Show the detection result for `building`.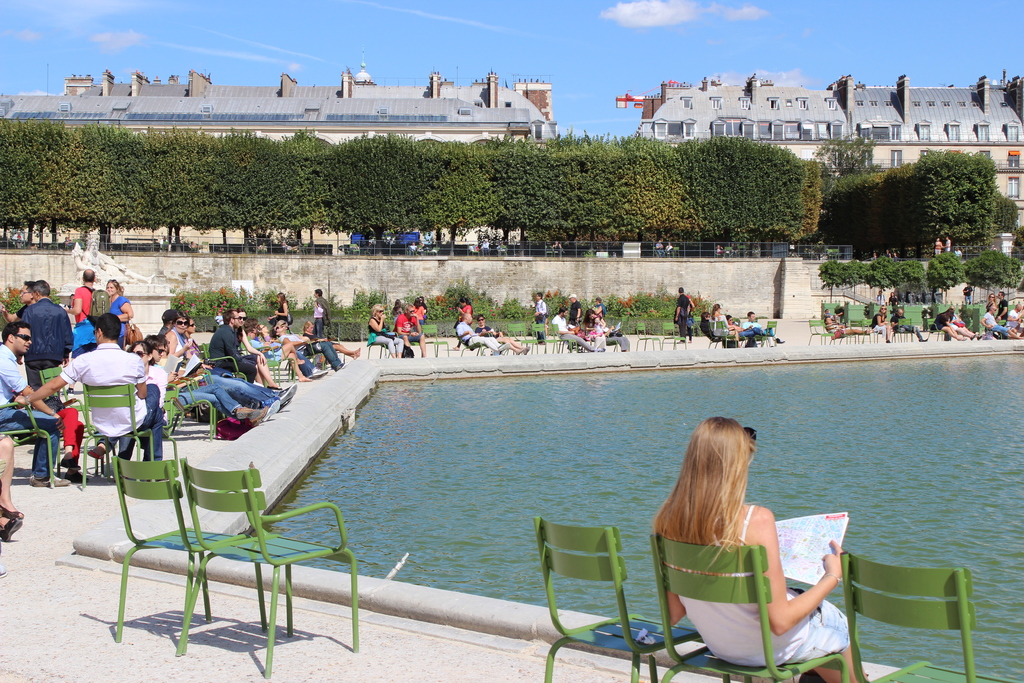
left=0, top=67, right=558, bottom=146.
